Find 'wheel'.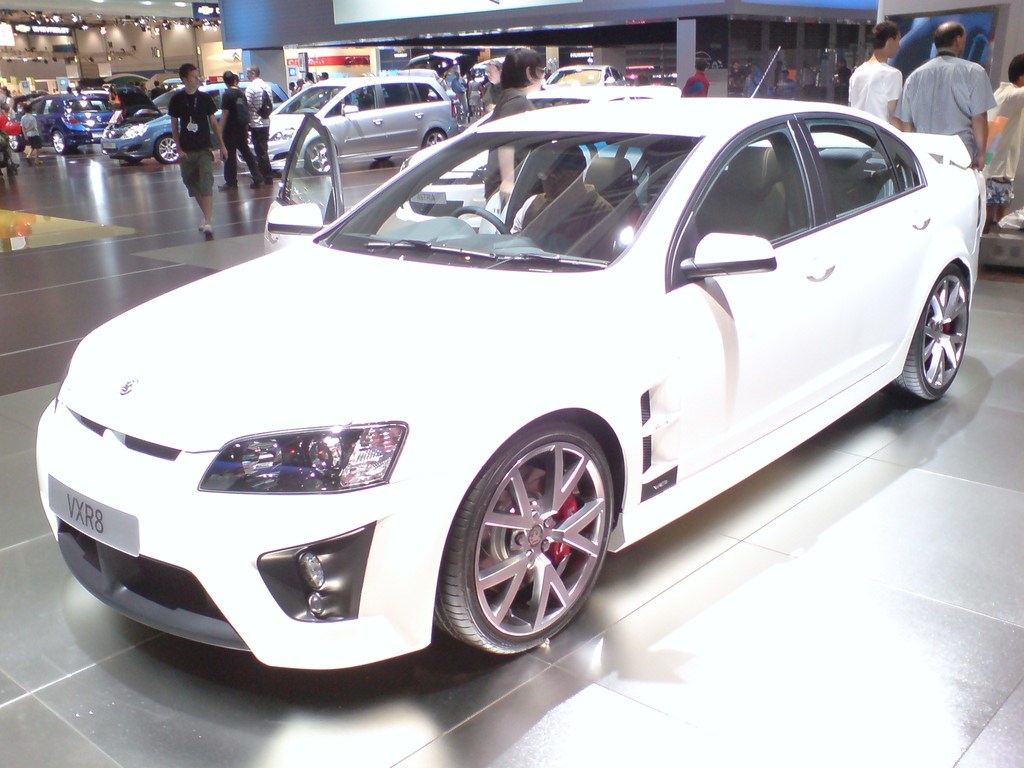
bbox=[49, 128, 74, 154].
